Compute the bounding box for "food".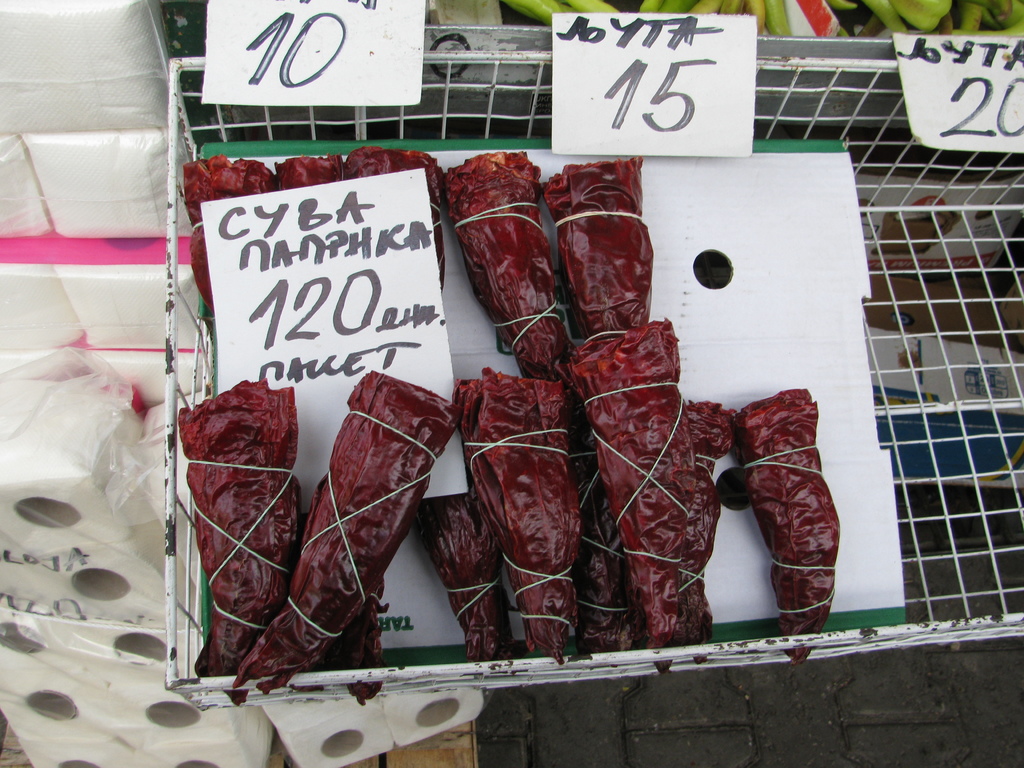
pyautogui.locateOnScreen(544, 155, 653, 339).
